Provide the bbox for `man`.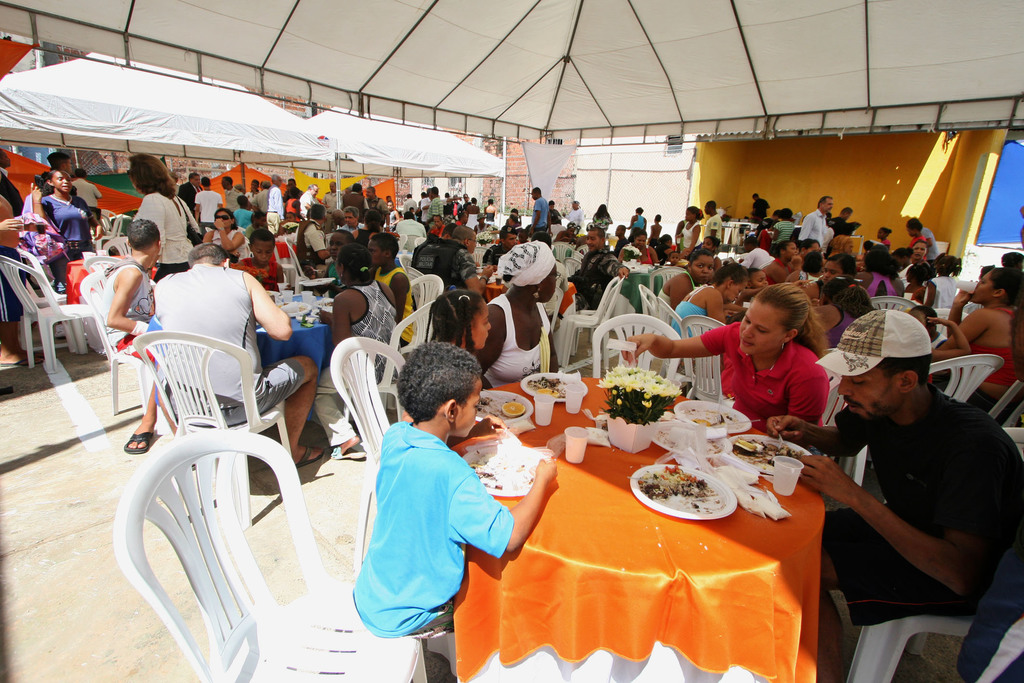
(x1=193, y1=177, x2=222, y2=236).
